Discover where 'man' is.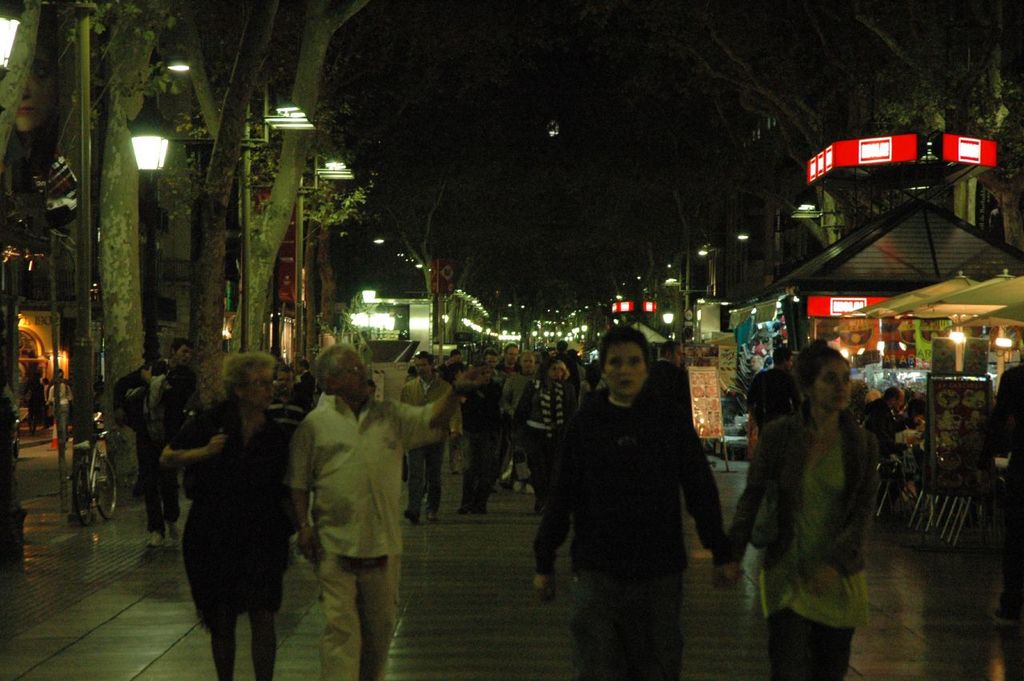
Discovered at 499 342 526 380.
